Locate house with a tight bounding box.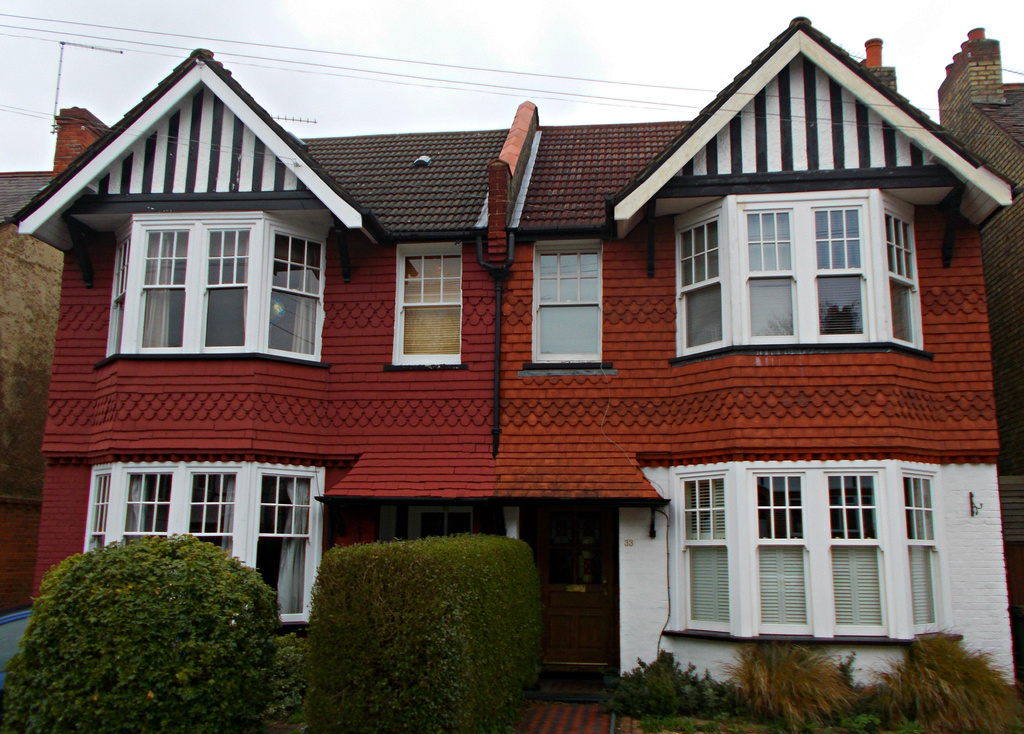
(left=63, top=0, right=975, bottom=663).
